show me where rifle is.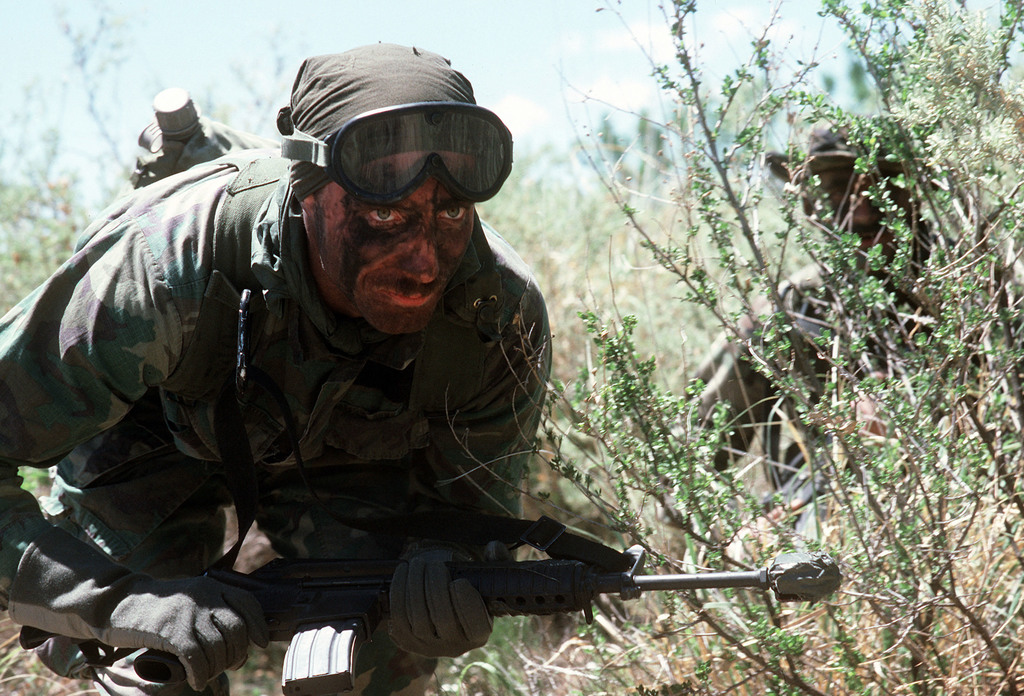
rifle is at [x1=771, y1=286, x2=973, y2=413].
